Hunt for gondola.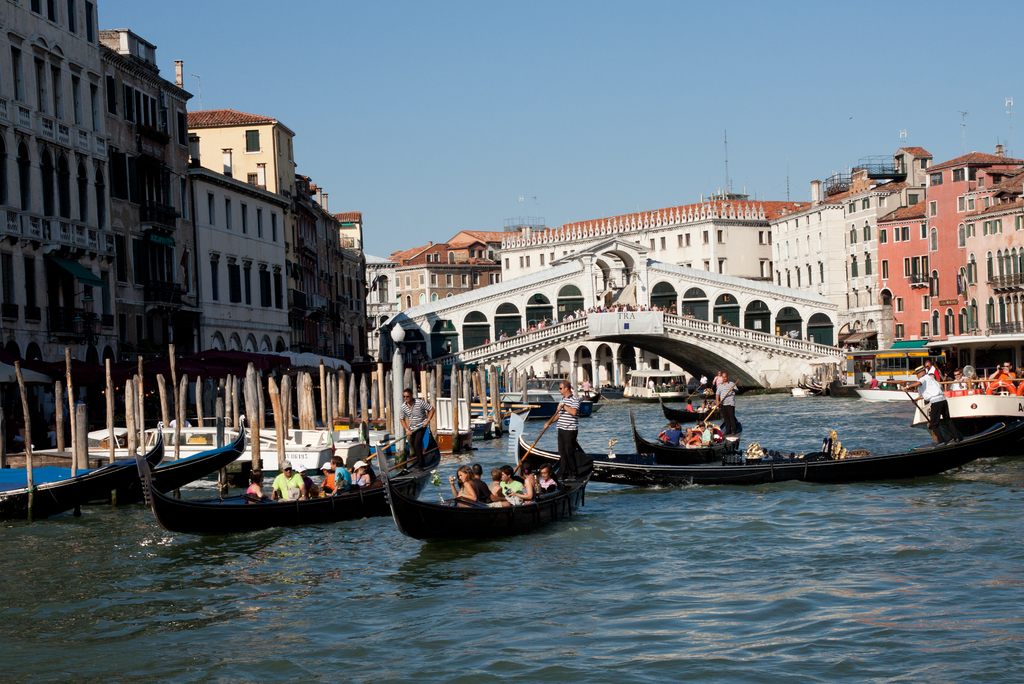
Hunted down at {"x1": 131, "y1": 430, "x2": 449, "y2": 543}.
